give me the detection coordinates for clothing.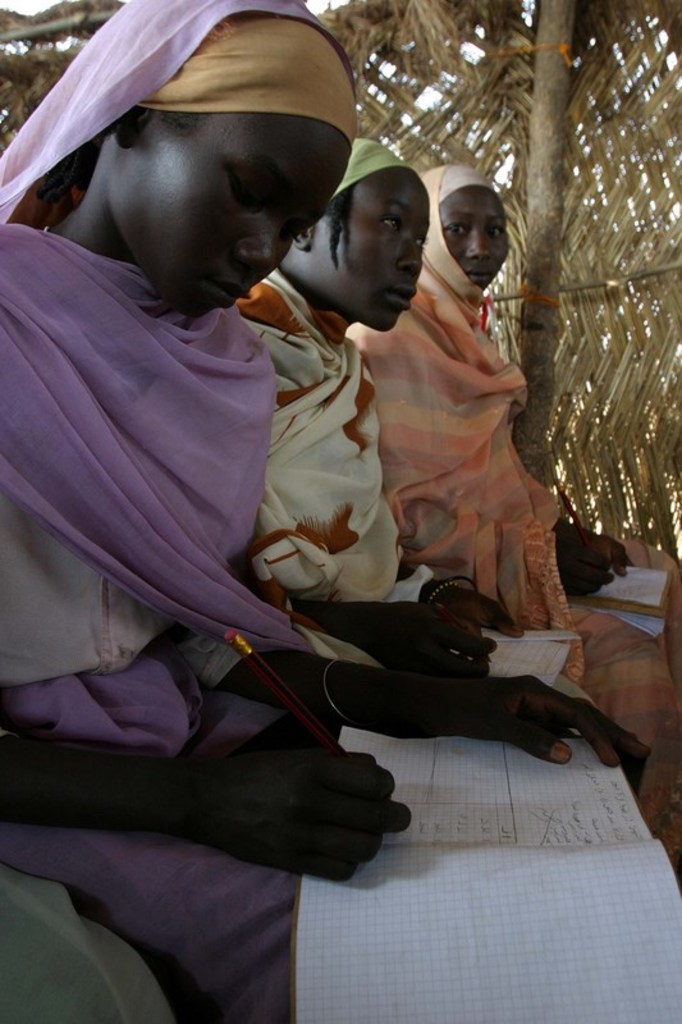
{"x1": 233, "y1": 269, "x2": 408, "y2": 655}.
